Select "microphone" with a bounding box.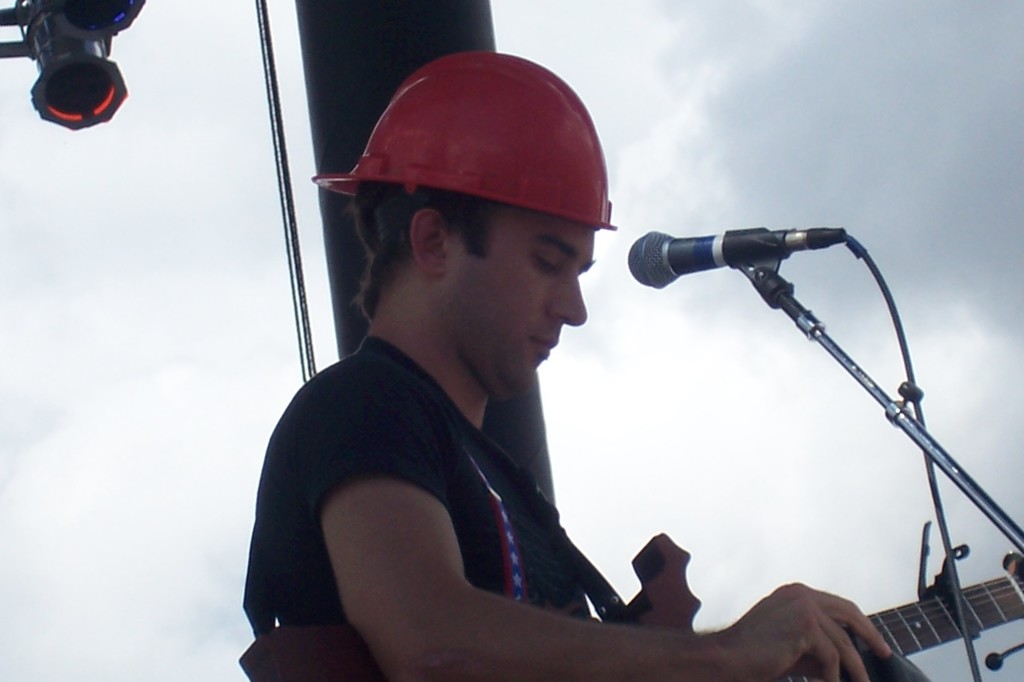
[left=627, top=227, right=852, bottom=291].
